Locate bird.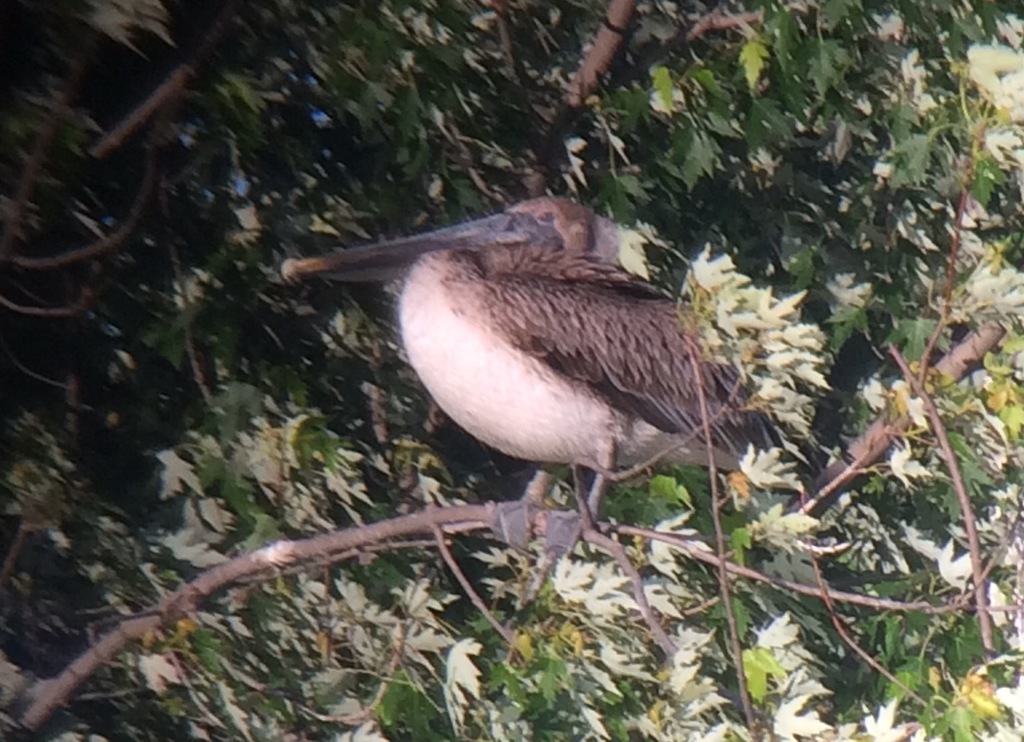
Bounding box: locate(280, 188, 789, 586).
